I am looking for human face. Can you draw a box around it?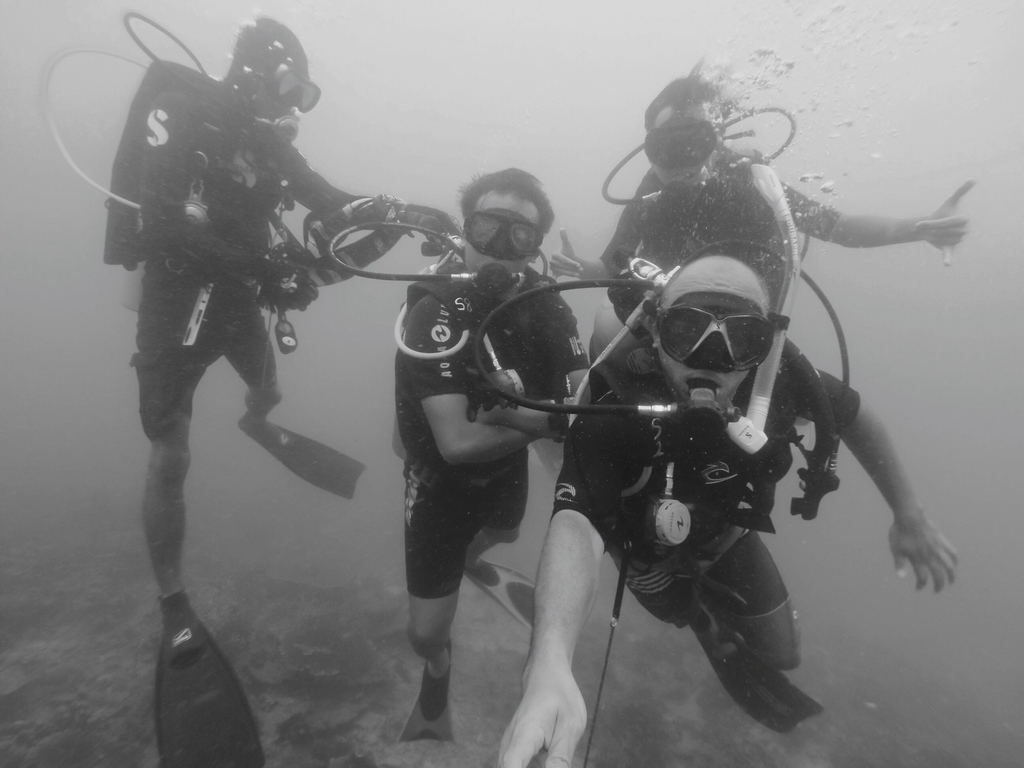
Sure, the bounding box is 650 103 708 180.
